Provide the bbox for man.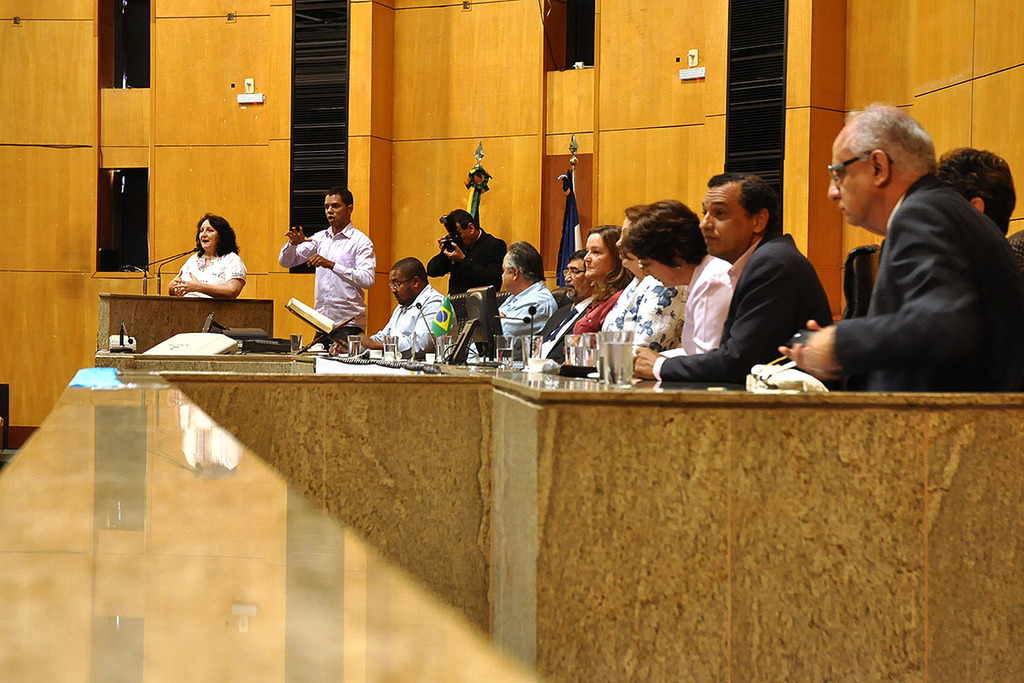
<region>631, 168, 836, 378</region>.
